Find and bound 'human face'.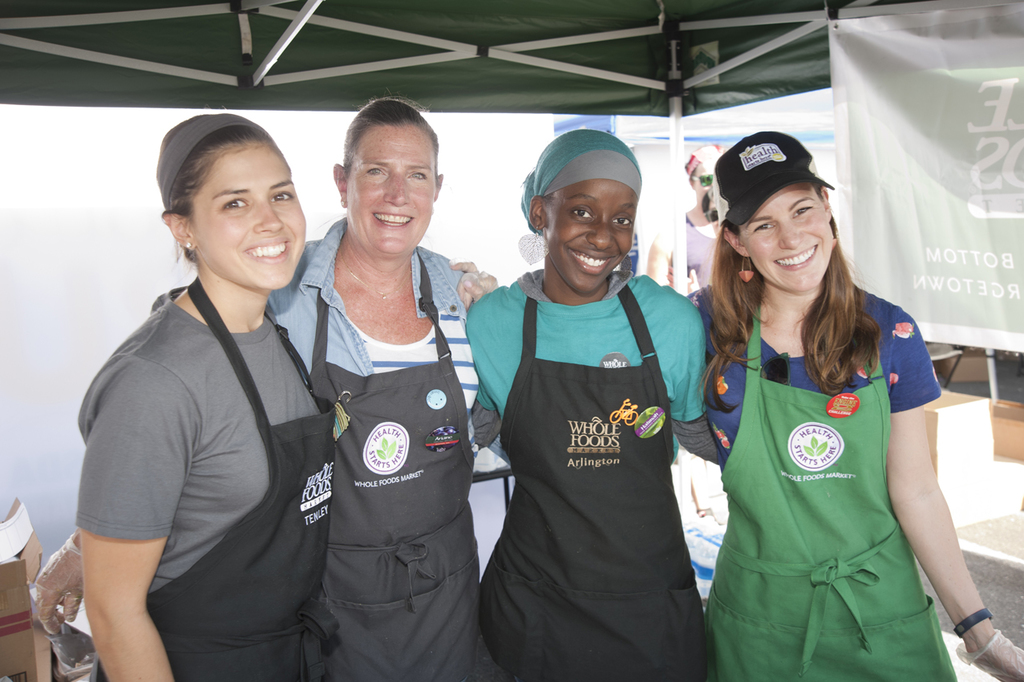
Bound: (x1=342, y1=116, x2=435, y2=254).
